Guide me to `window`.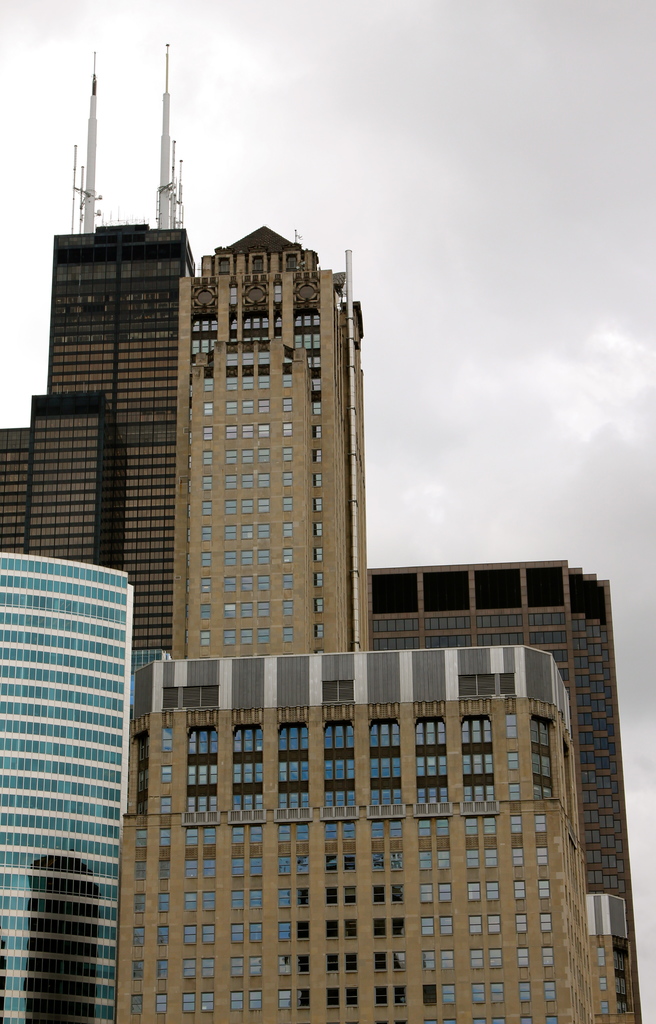
Guidance: detection(368, 884, 387, 903).
